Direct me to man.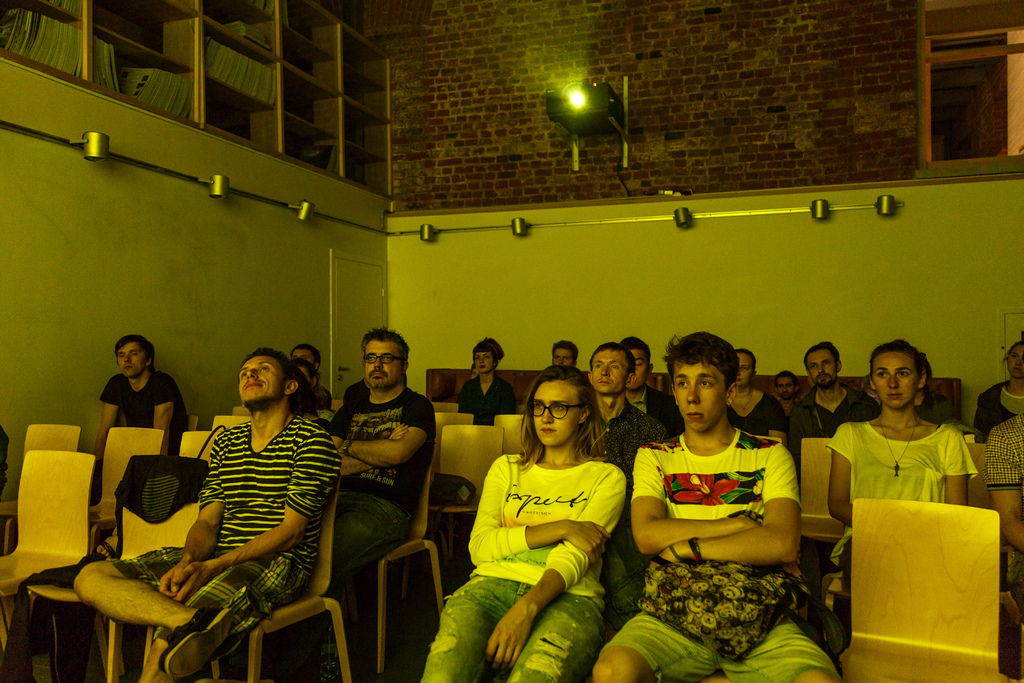
Direction: (left=547, top=337, right=577, bottom=371).
